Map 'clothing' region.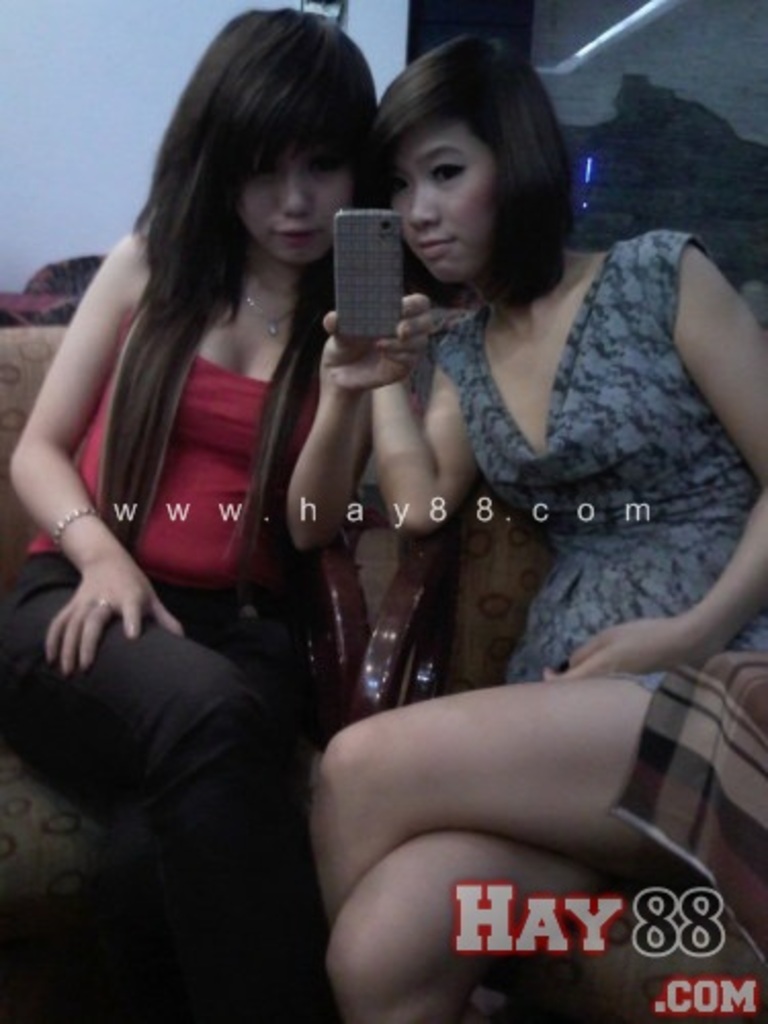
Mapped to bbox=[375, 203, 750, 692].
